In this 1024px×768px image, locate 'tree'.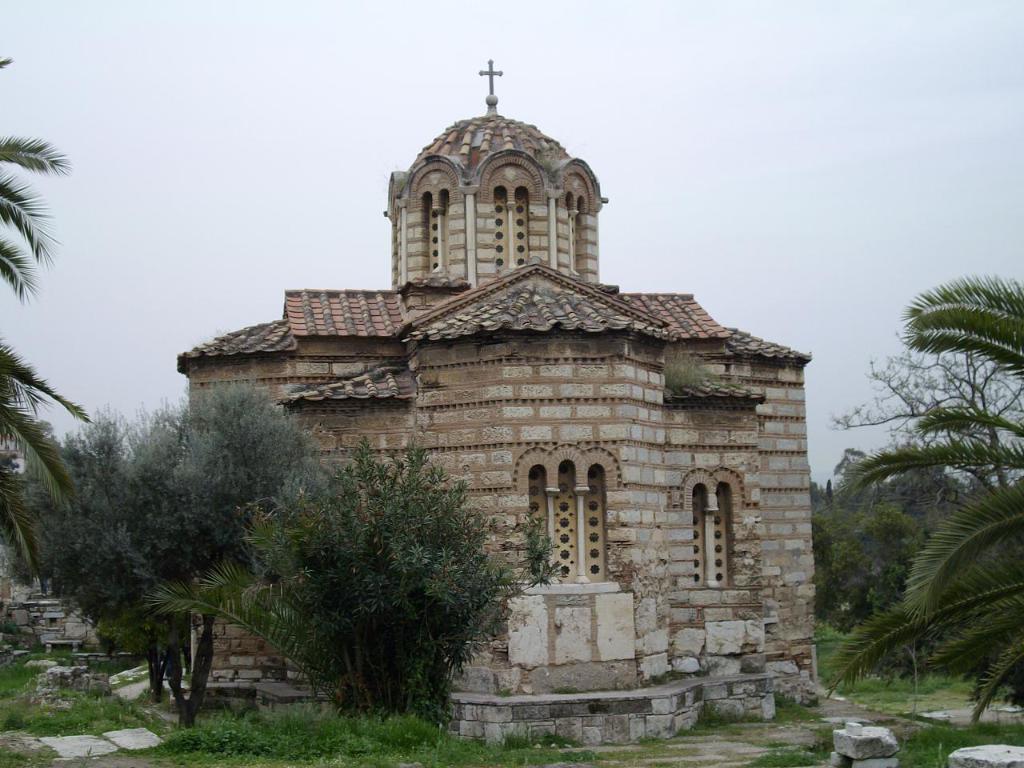
Bounding box: <box>148,418,556,705</box>.
